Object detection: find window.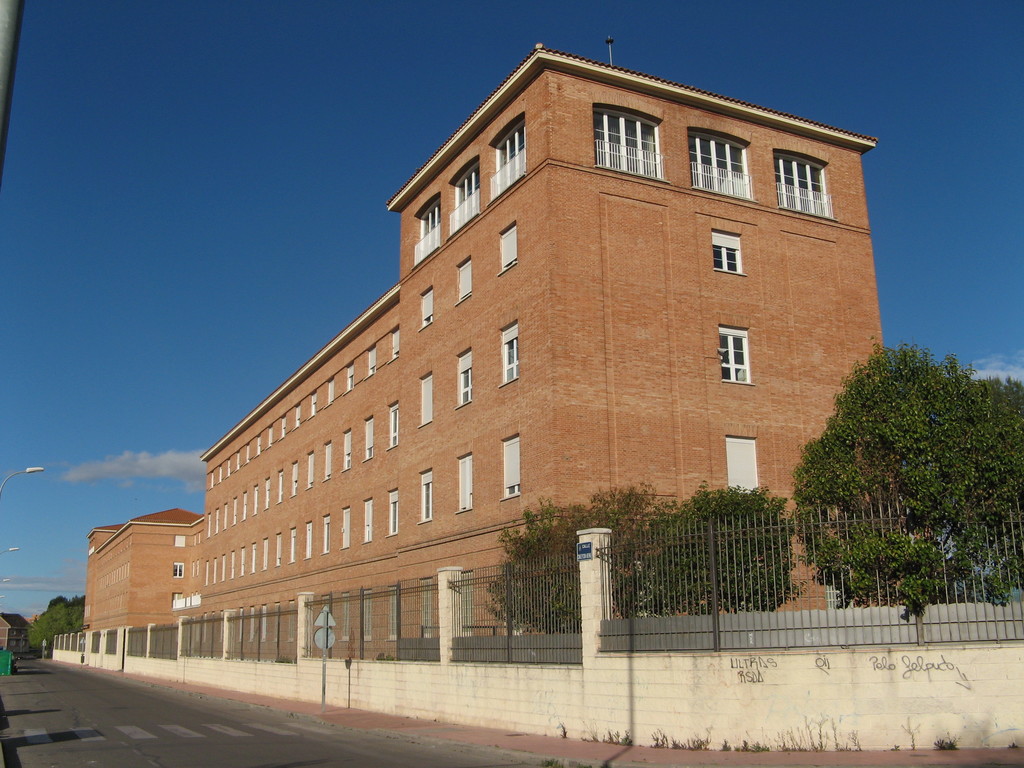
(left=198, top=534, right=199, bottom=544).
